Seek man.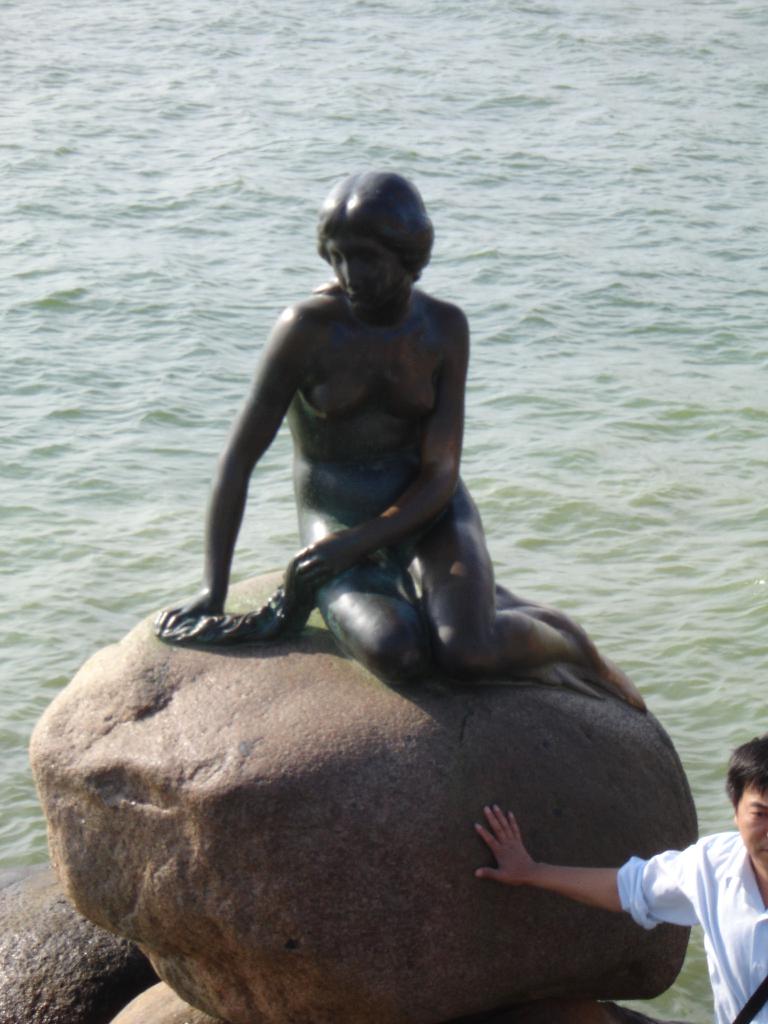
l=472, t=742, r=767, b=1023.
